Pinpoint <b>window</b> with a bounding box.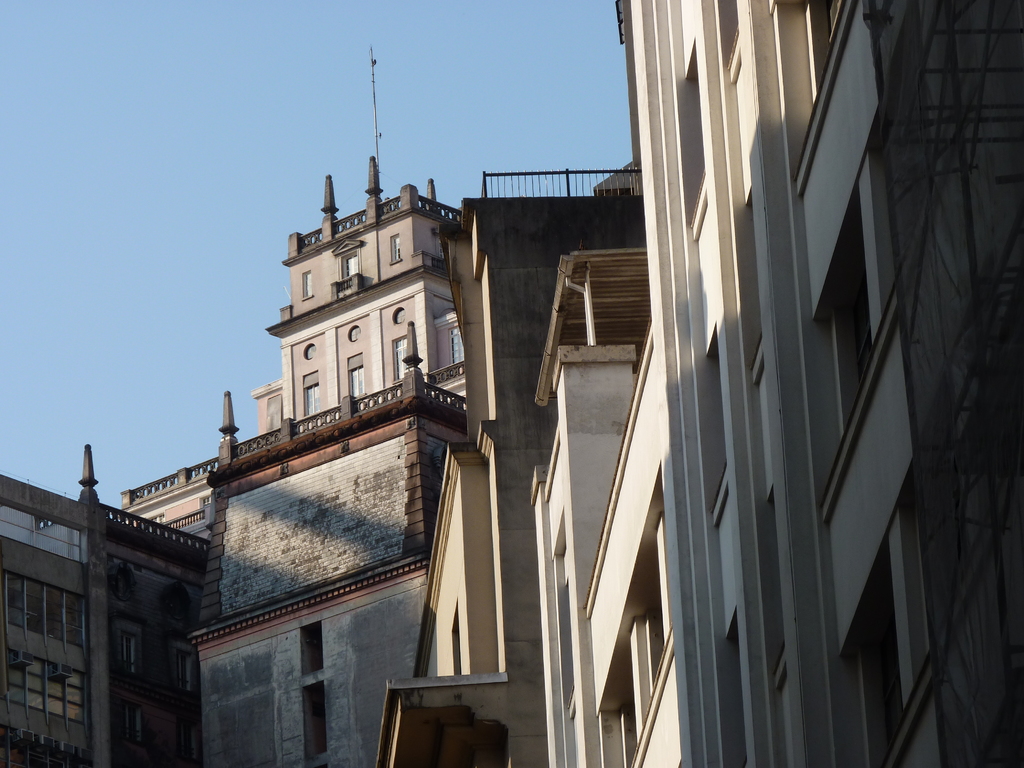
348:368:362:403.
